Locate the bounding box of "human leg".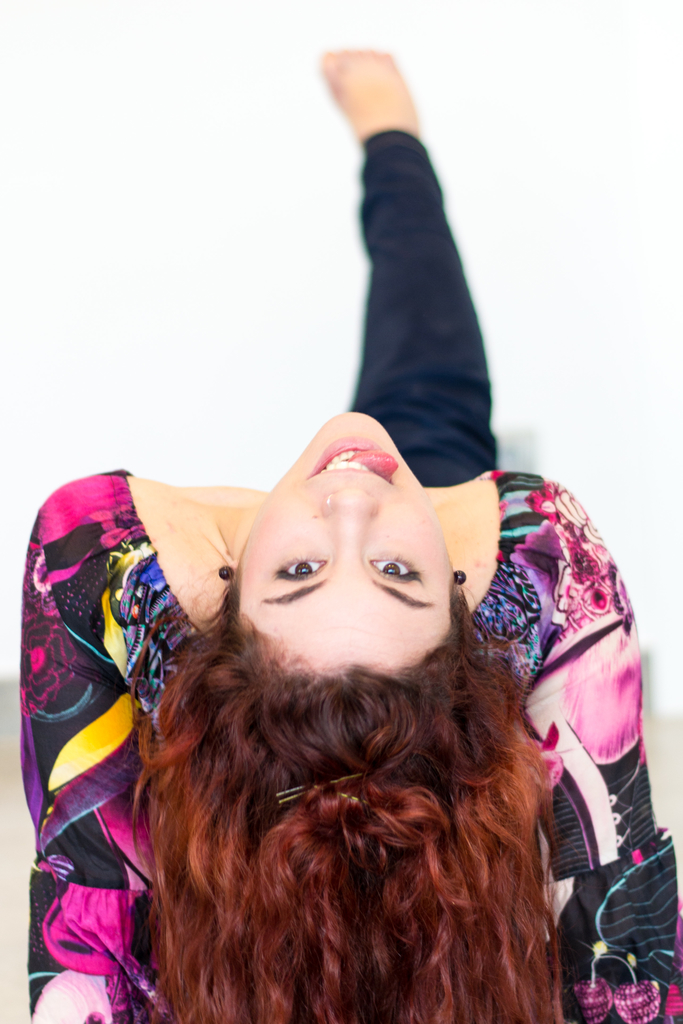
Bounding box: crop(324, 49, 492, 491).
